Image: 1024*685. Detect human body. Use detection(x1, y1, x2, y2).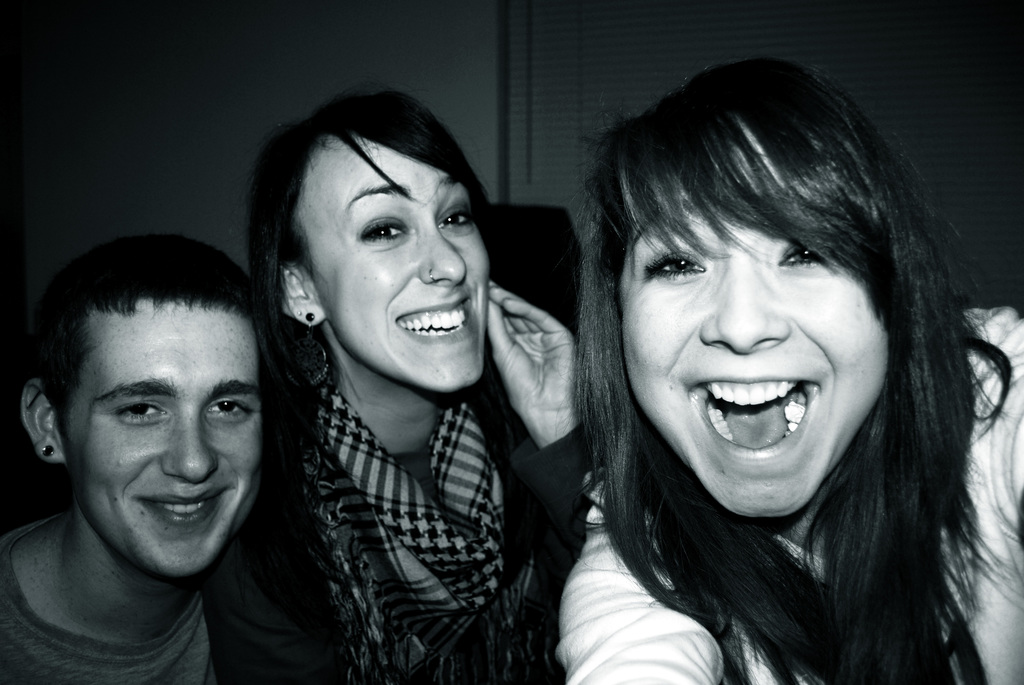
detection(0, 599, 225, 684).
